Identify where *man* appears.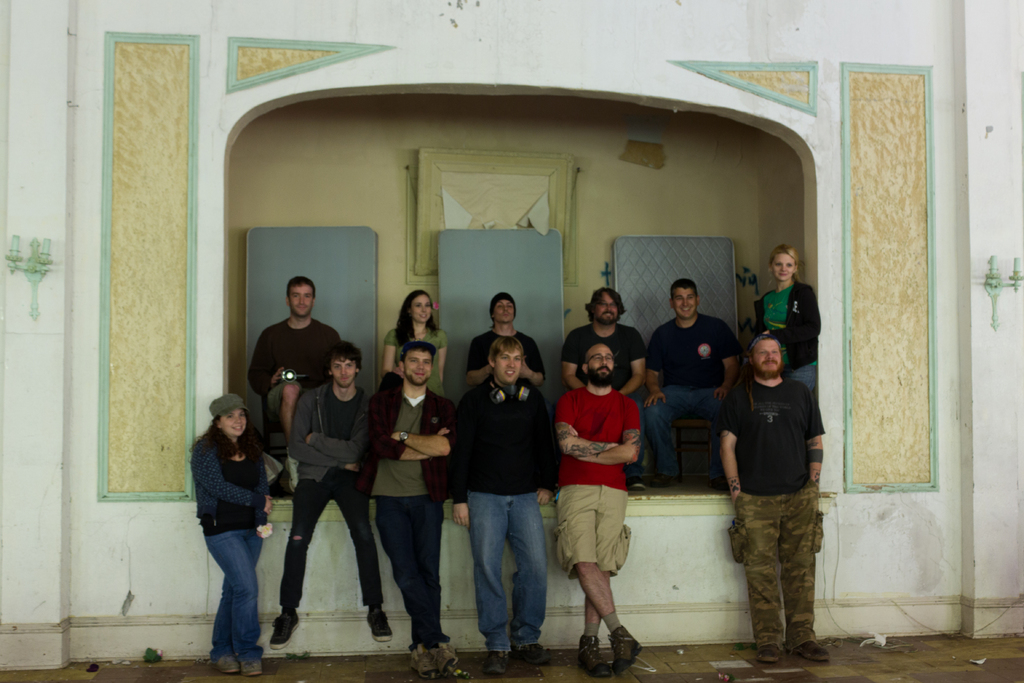
Appears at [left=251, top=276, right=355, bottom=462].
